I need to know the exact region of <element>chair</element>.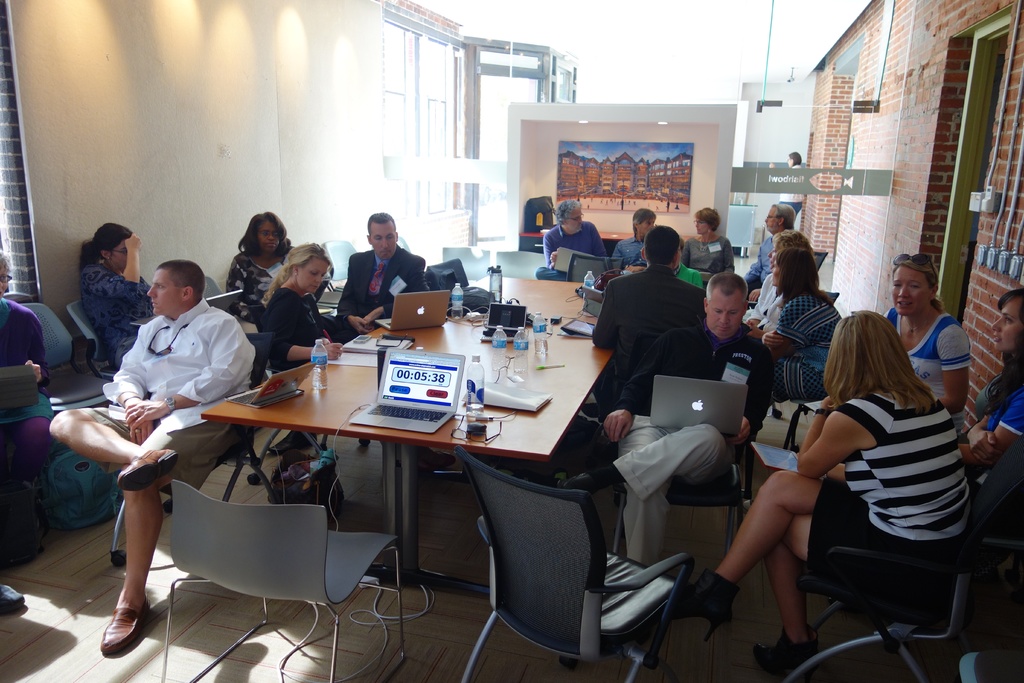
Region: left=567, top=252, right=613, bottom=277.
